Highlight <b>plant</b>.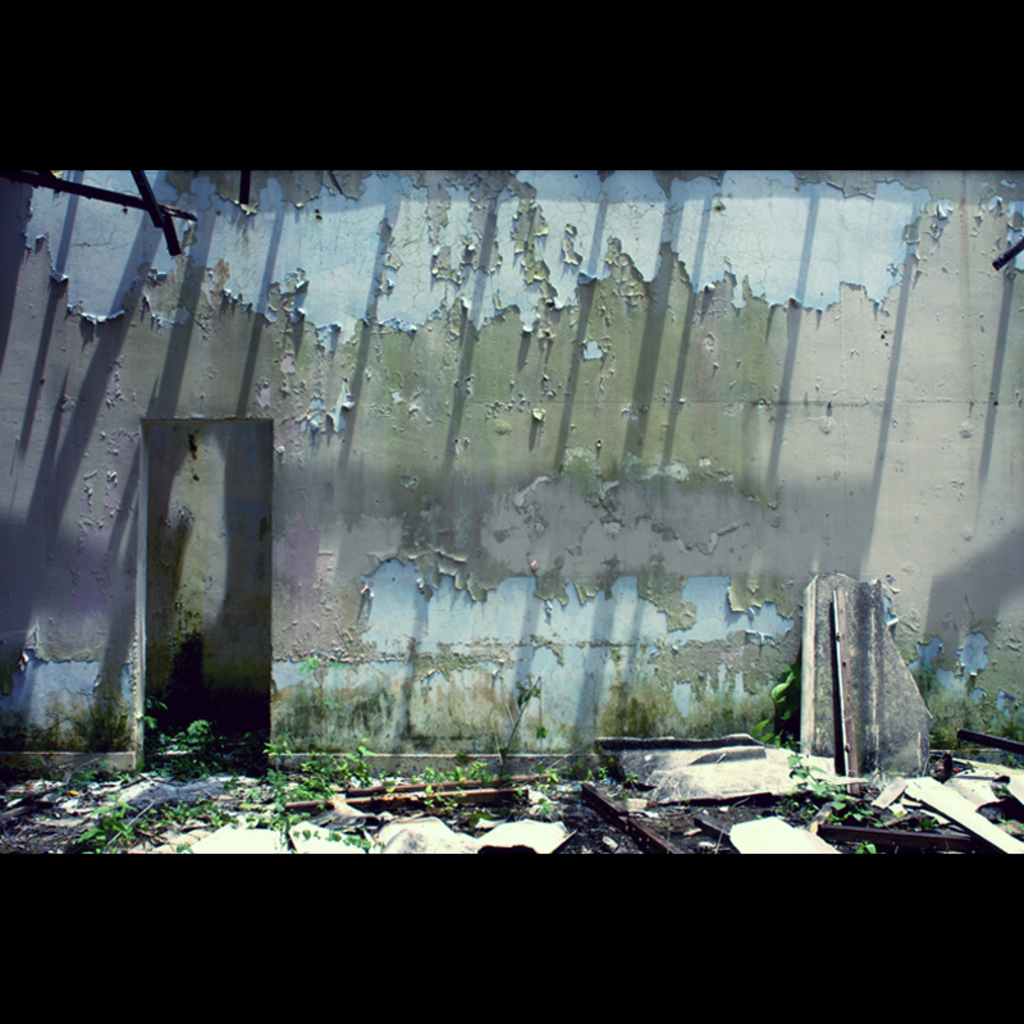
Highlighted region: [left=786, top=749, right=906, bottom=826].
